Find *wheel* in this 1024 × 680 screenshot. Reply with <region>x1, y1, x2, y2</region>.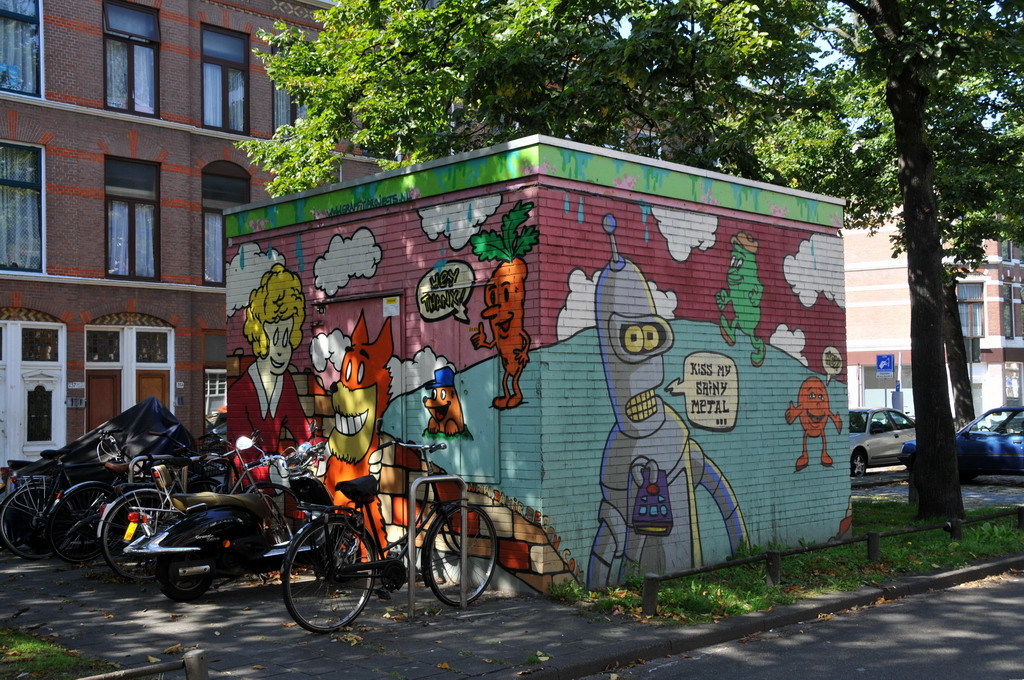
<region>276, 527, 365, 634</region>.
